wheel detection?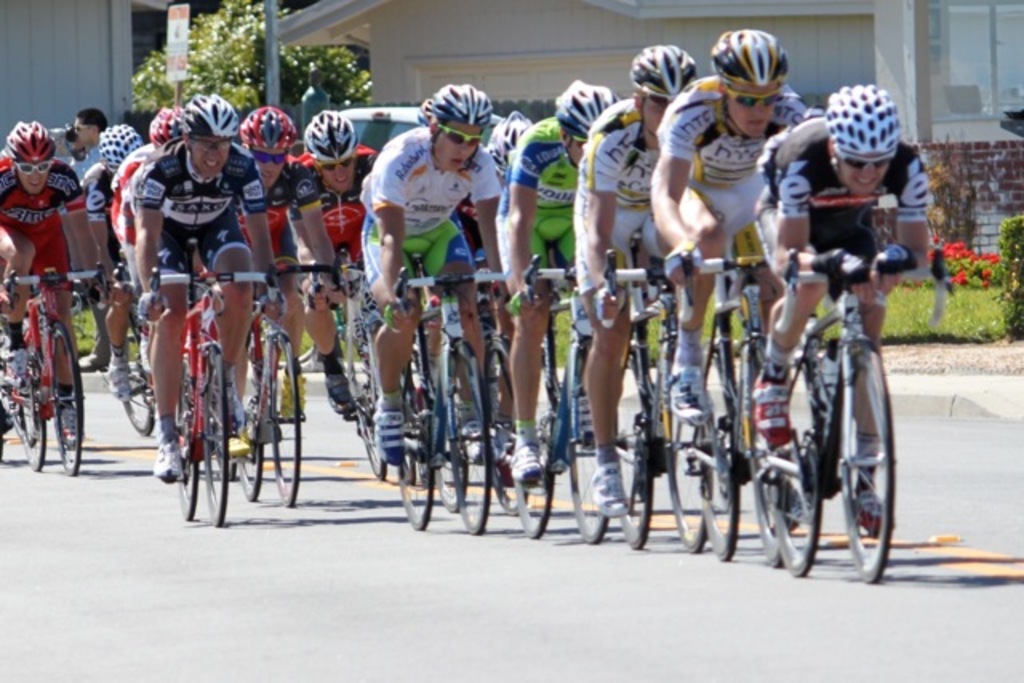
662, 365, 704, 539
